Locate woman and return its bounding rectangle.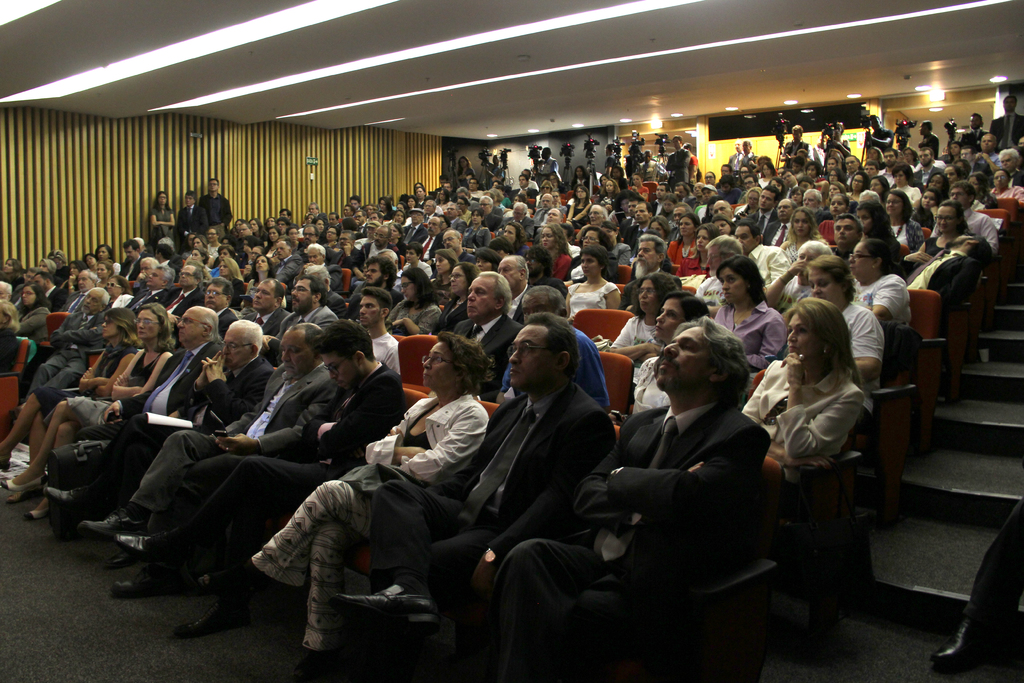
bbox(95, 259, 116, 287).
